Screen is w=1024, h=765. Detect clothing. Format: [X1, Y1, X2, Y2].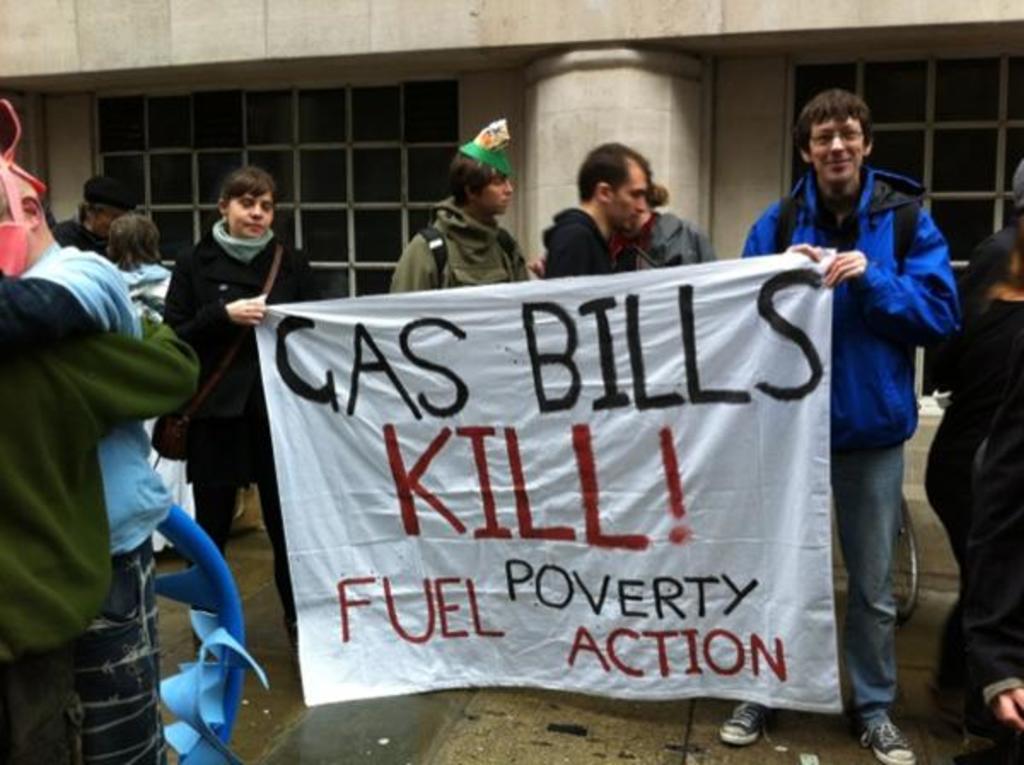
[386, 200, 534, 294].
